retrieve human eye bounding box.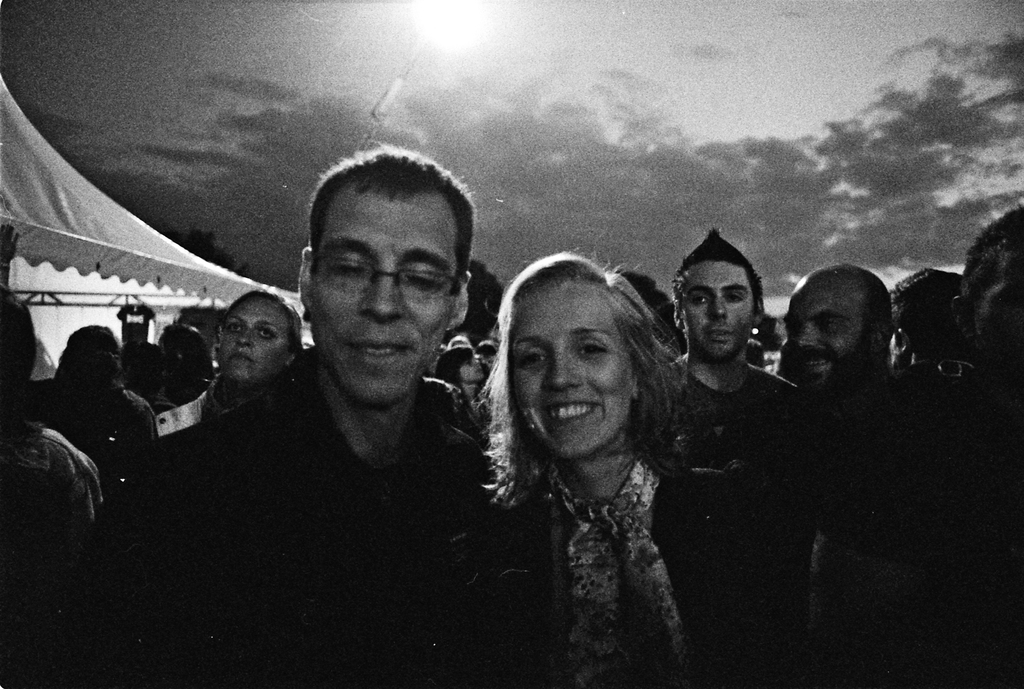
Bounding box: {"x1": 577, "y1": 340, "x2": 611, "y2": 359}.
